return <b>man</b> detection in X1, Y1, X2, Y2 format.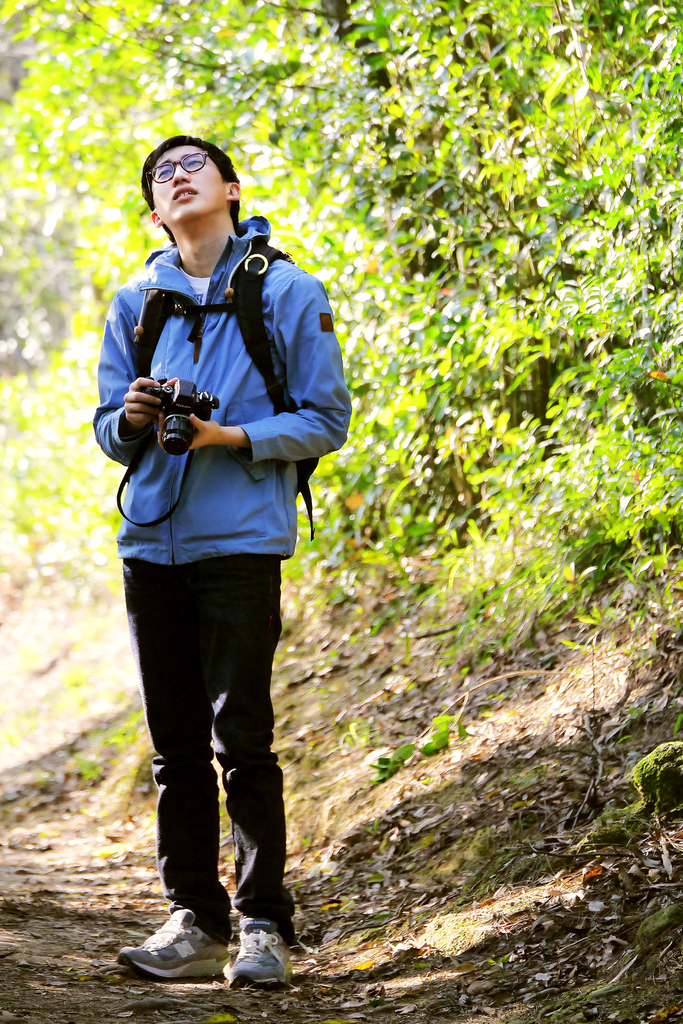
99, 209, 334, 993.
